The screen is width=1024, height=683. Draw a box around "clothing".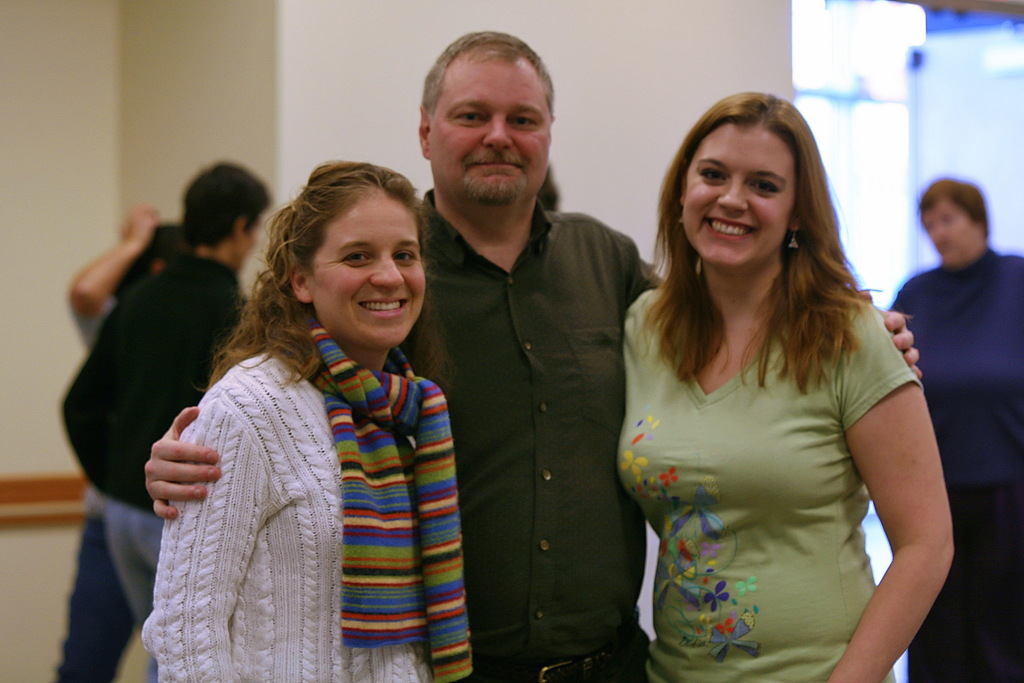
417:194:681:682.
